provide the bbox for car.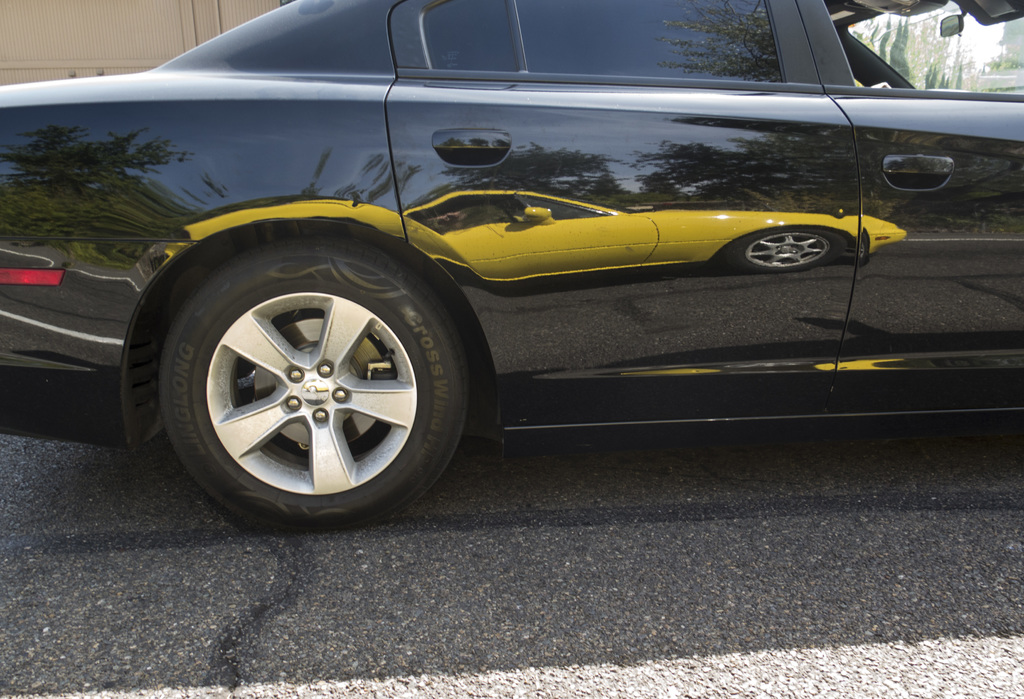
{"x1": 0, "y1": 26, "x2": 1023, "y2": 522}.
